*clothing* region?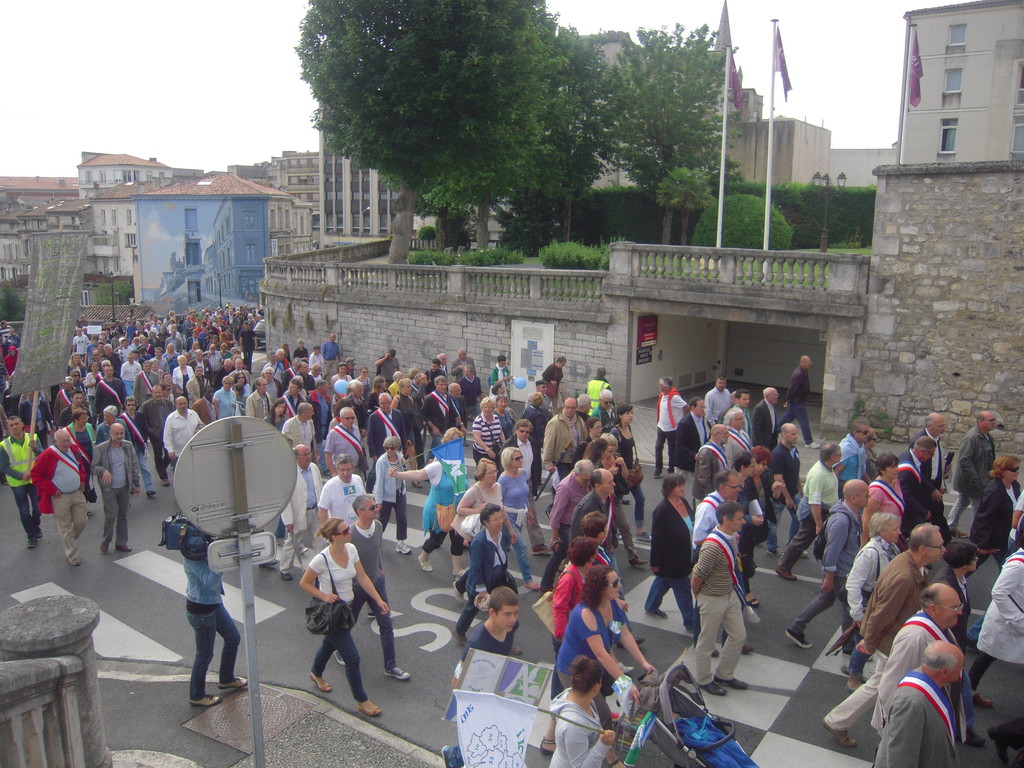
[left=195, top=396, right=220, bottom=429]
